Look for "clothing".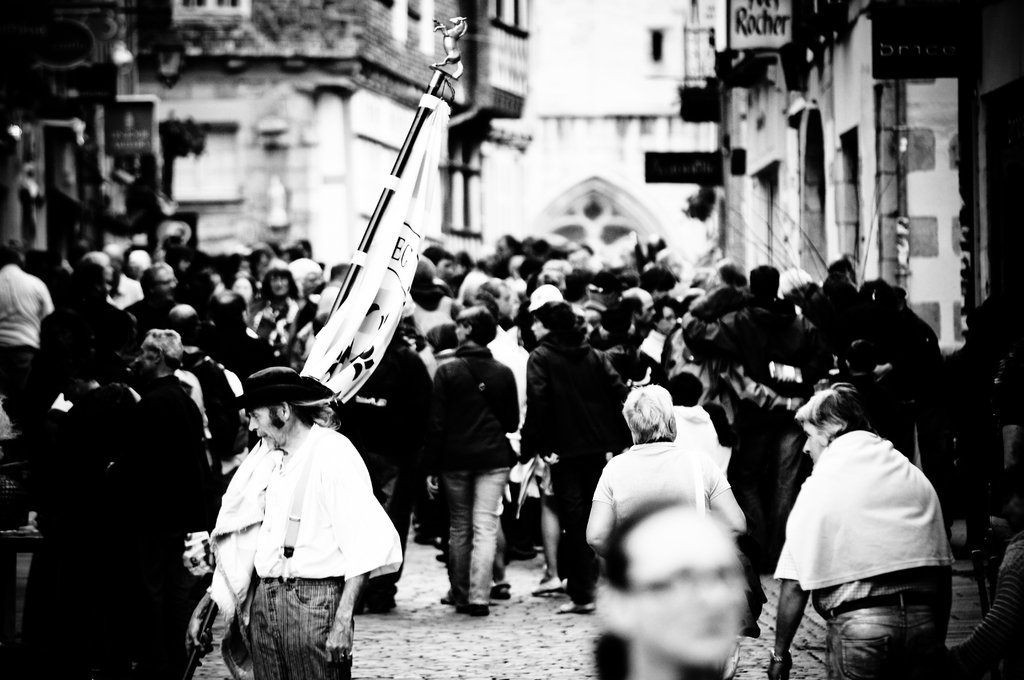
Found: (0,268,58,405).
